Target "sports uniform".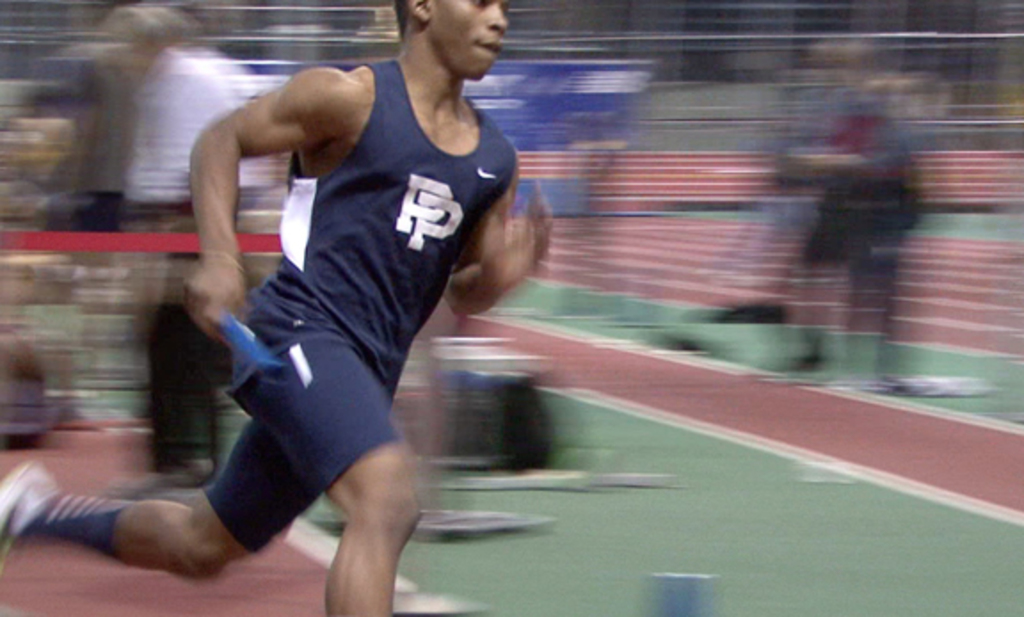
Target region: Rect(226, 64, 521, 388).
